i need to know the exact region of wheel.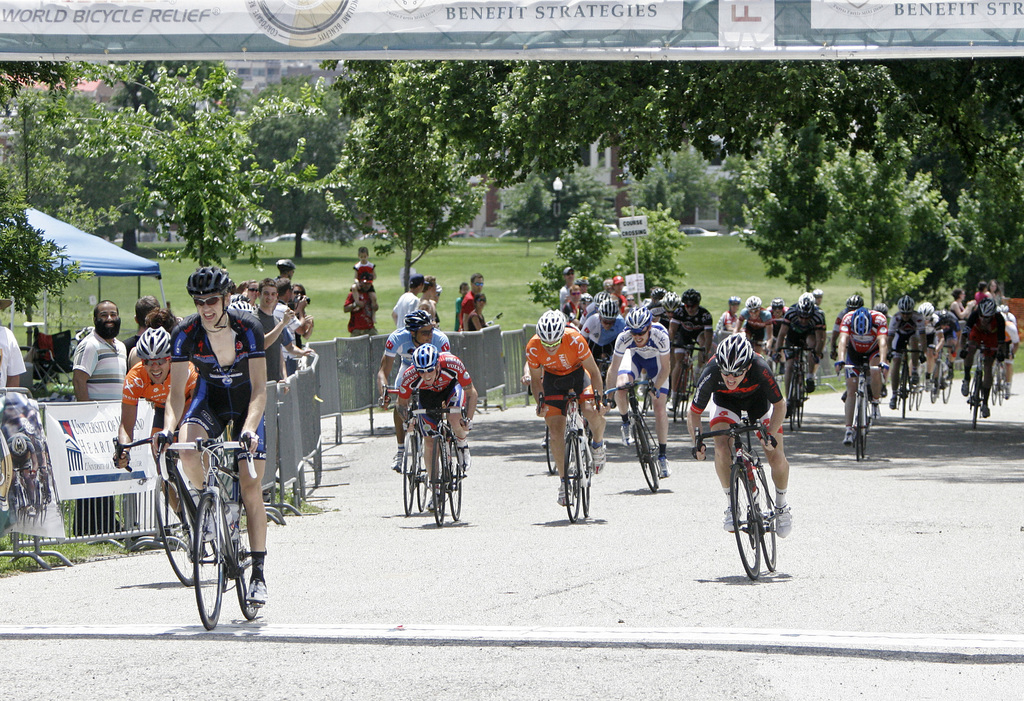
Region: [564,434,581,521].
